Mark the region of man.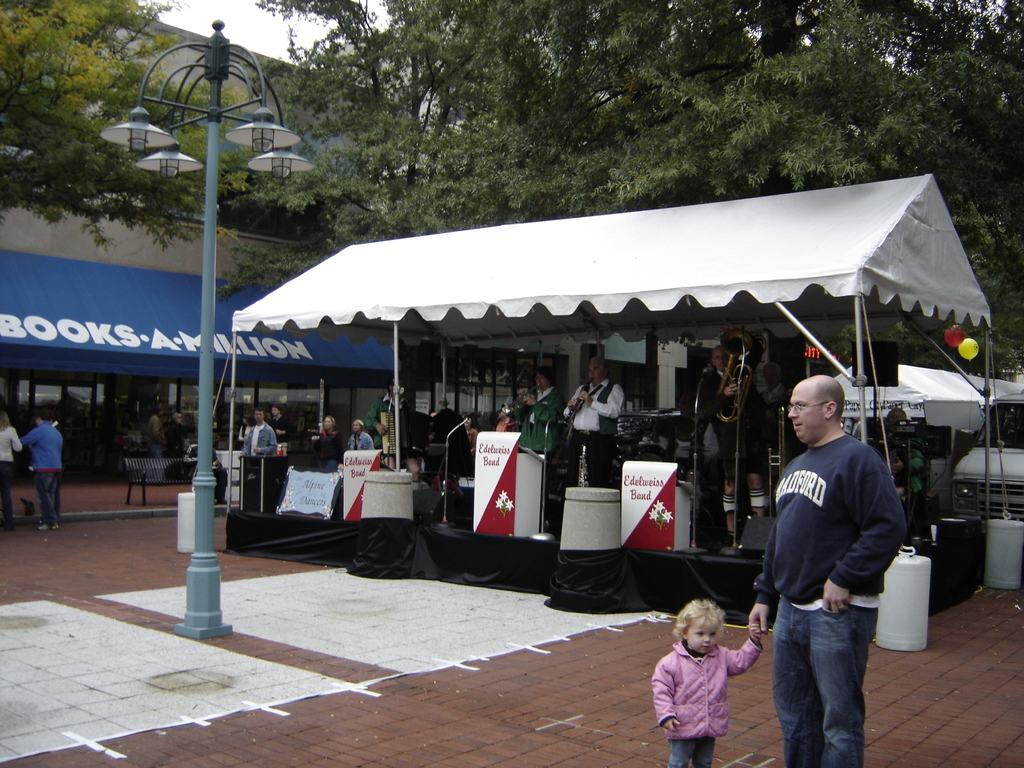
Region: 237, 408, 284, 457.
